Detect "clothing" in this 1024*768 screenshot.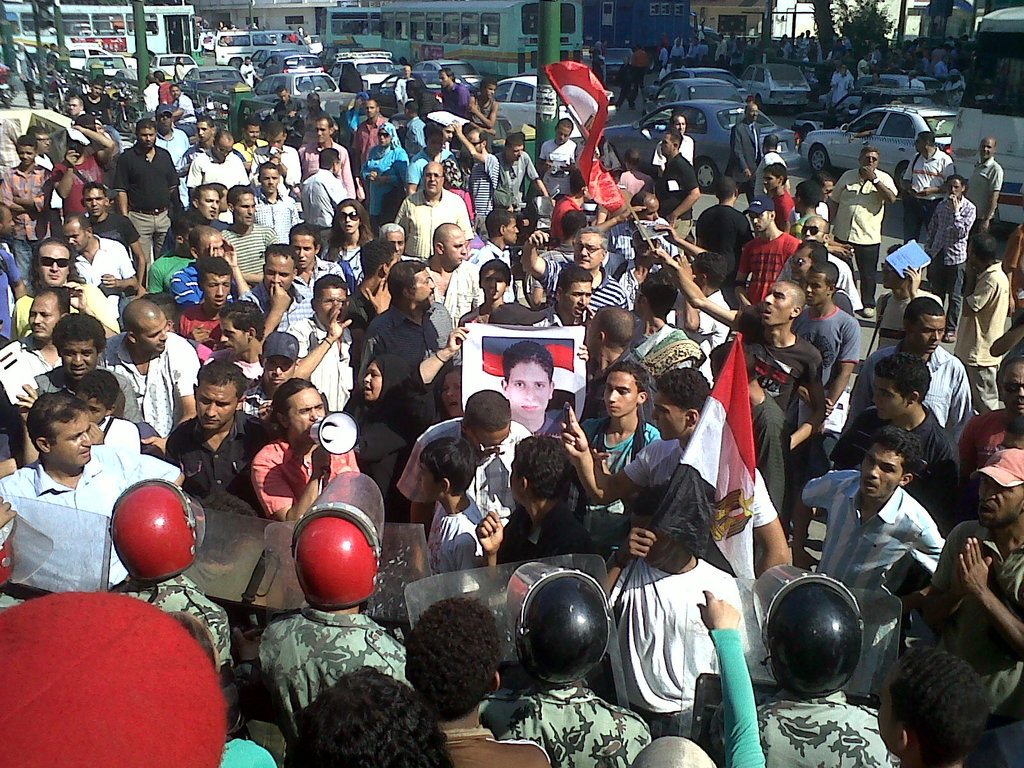
Detection: (x1=761, y1=698, x2=909, y2=767).
